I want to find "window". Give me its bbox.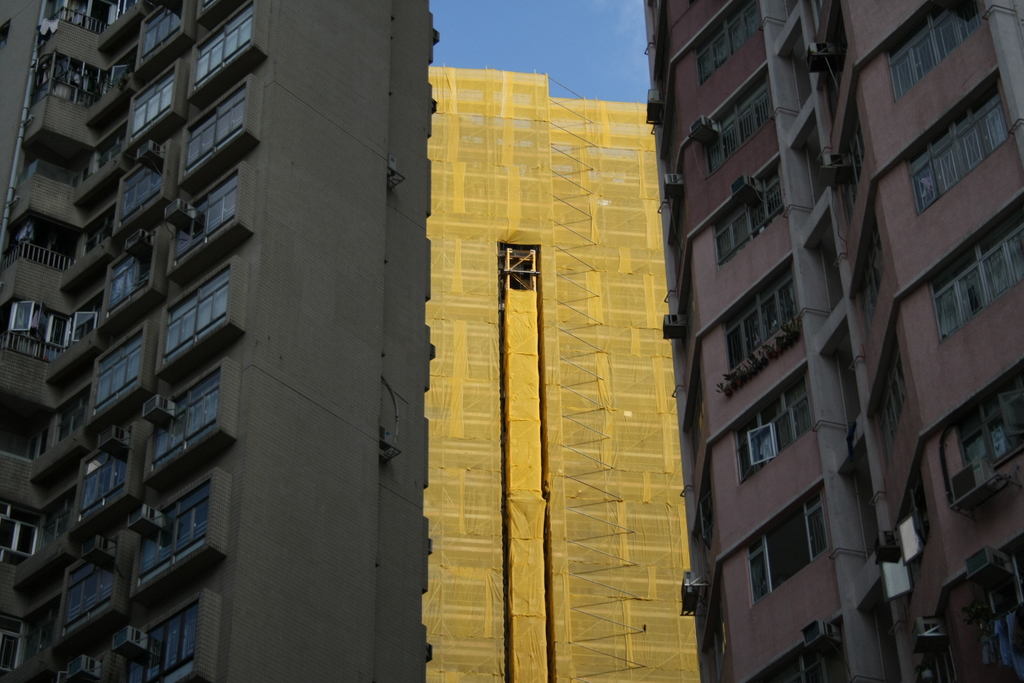
bbox=(120, 150, 170, 218).
